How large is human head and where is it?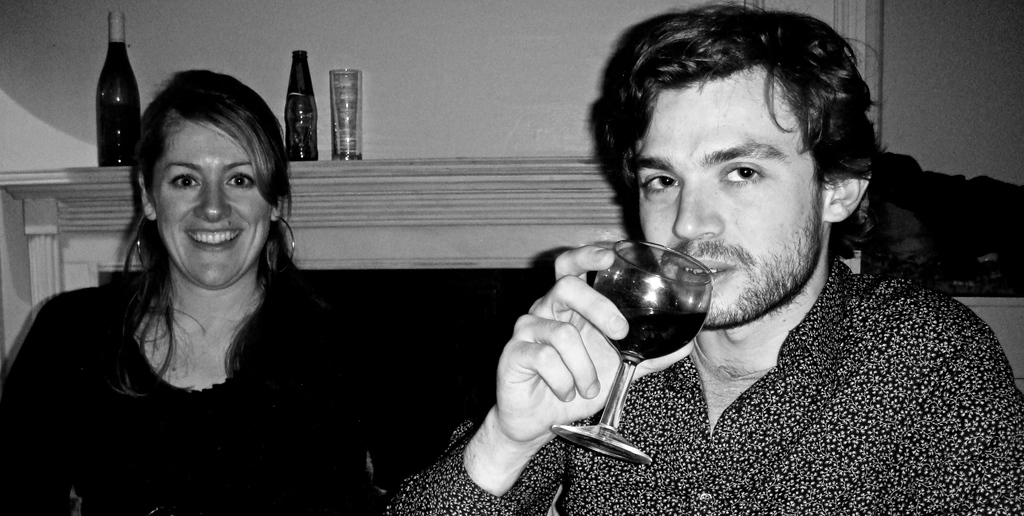
Bounding box: box(627, 13, 876, 332).
